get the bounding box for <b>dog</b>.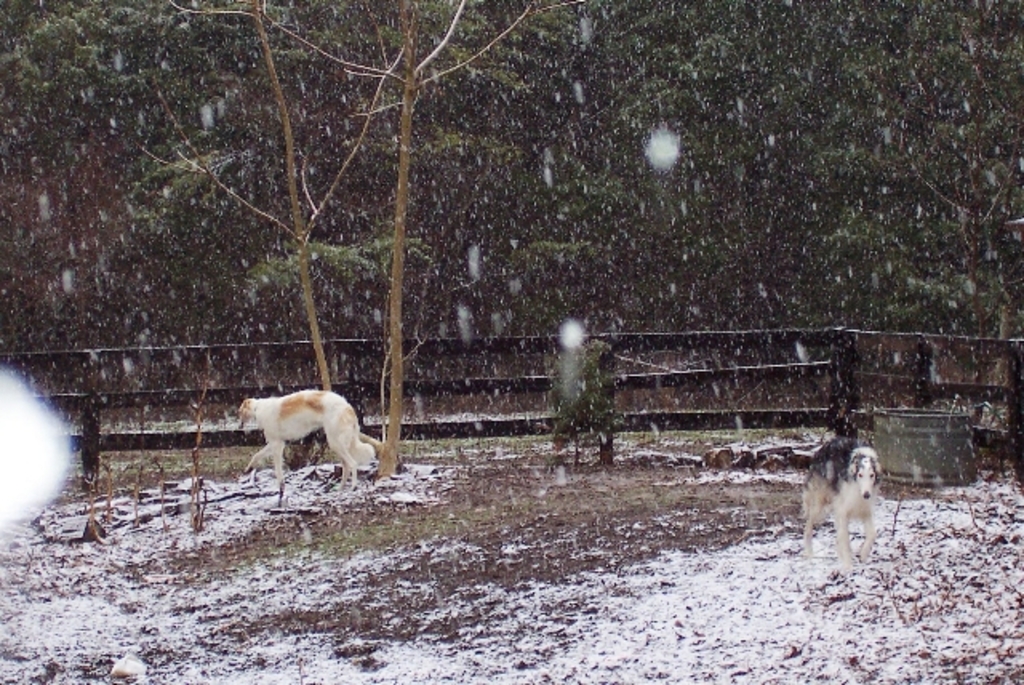
{"left": 237, "top": 391, "right": 376, "bottom": 498}.
